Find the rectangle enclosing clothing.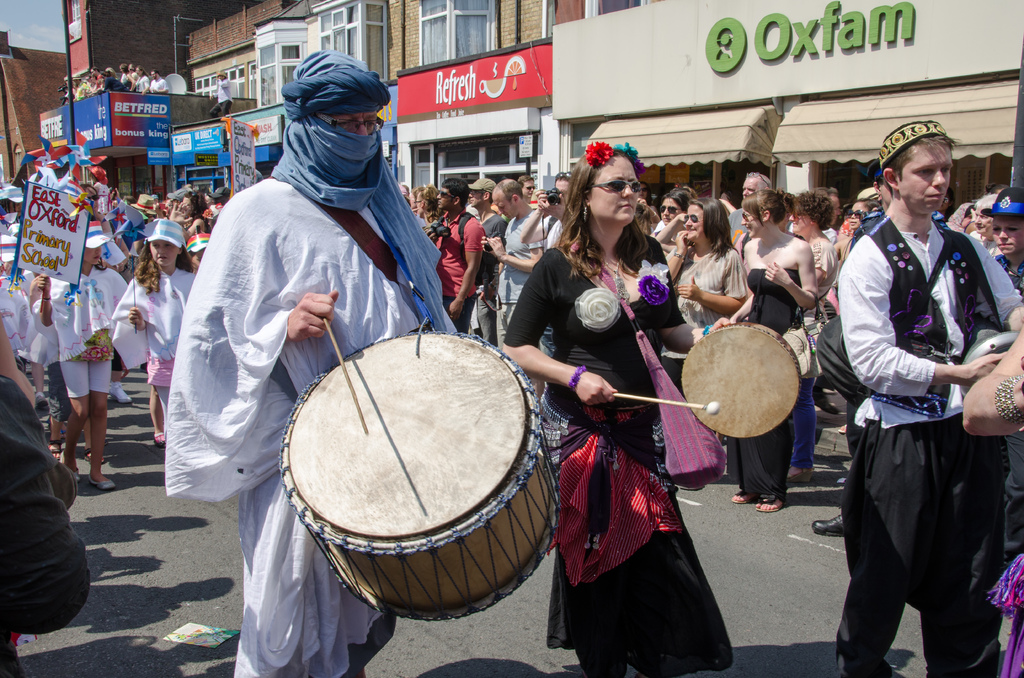
BBox(210, 75, 234, 118).
